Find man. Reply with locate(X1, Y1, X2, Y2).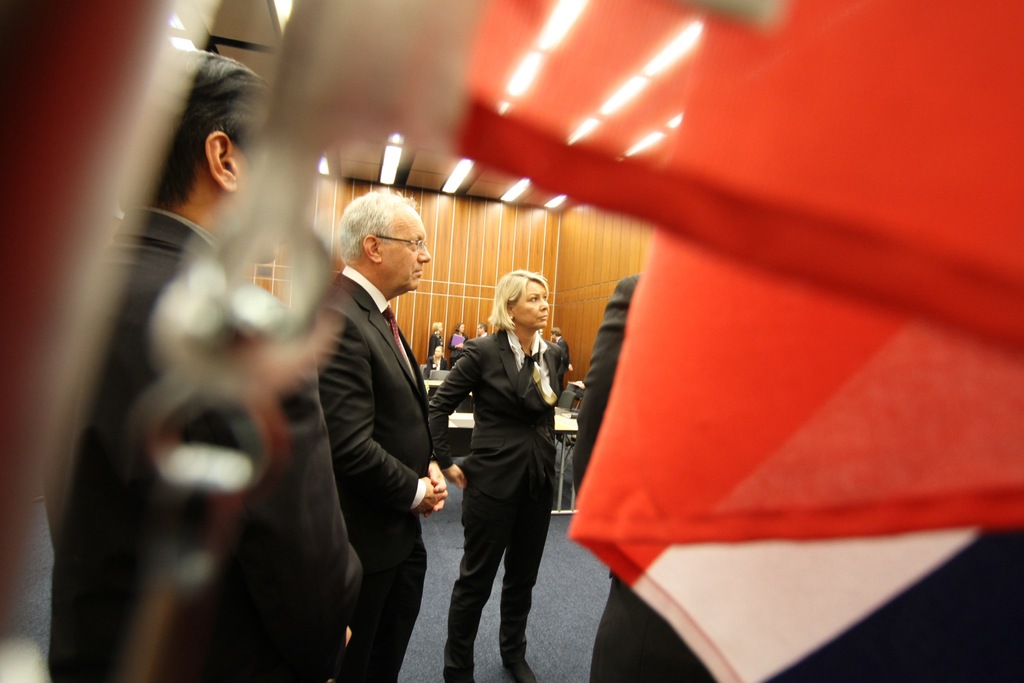
locate(425, 346, 447, 383).
